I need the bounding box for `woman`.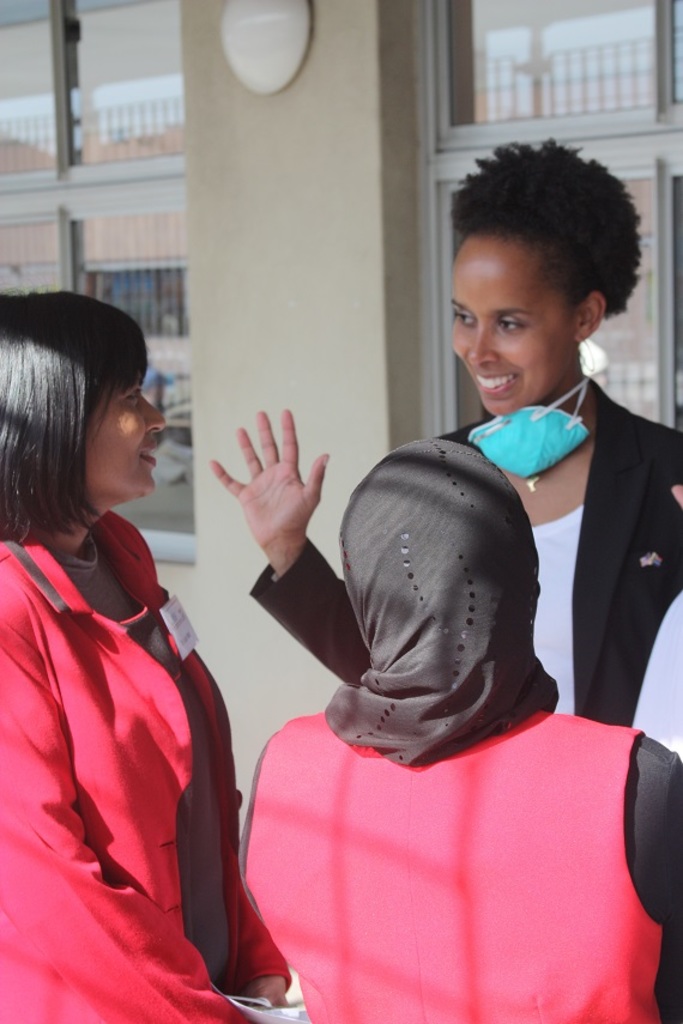
Here it is: bbox=[211, 139, 682, 733].
